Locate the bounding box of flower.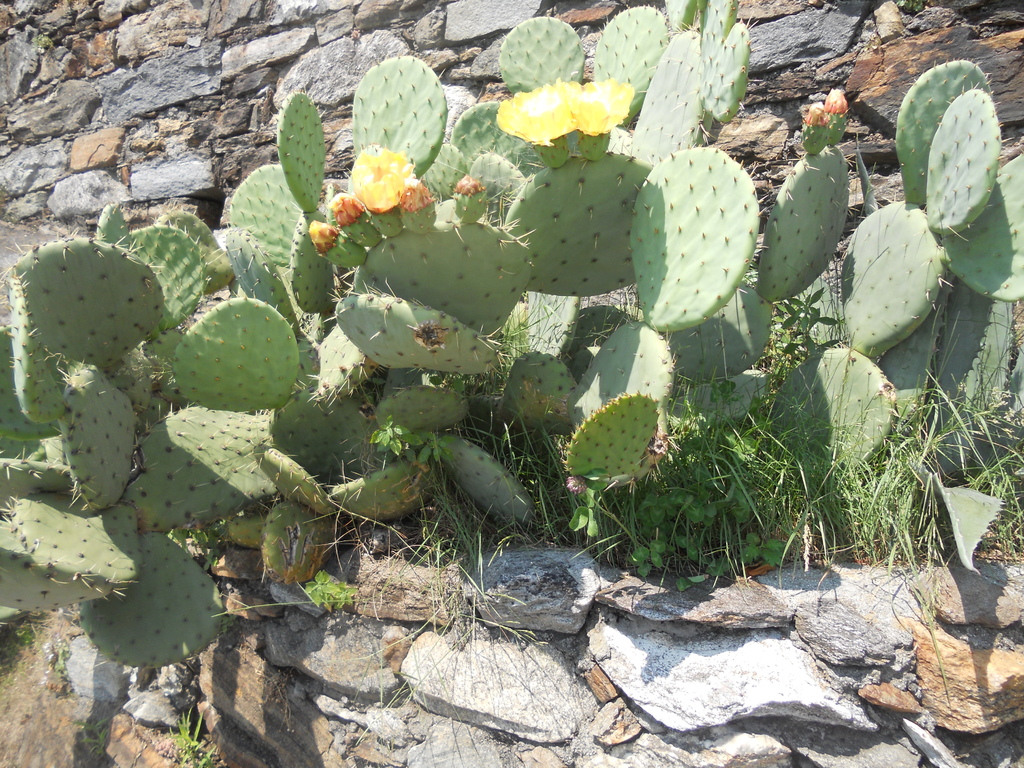
Bounding box: box=[801, 93, 830, 160].
